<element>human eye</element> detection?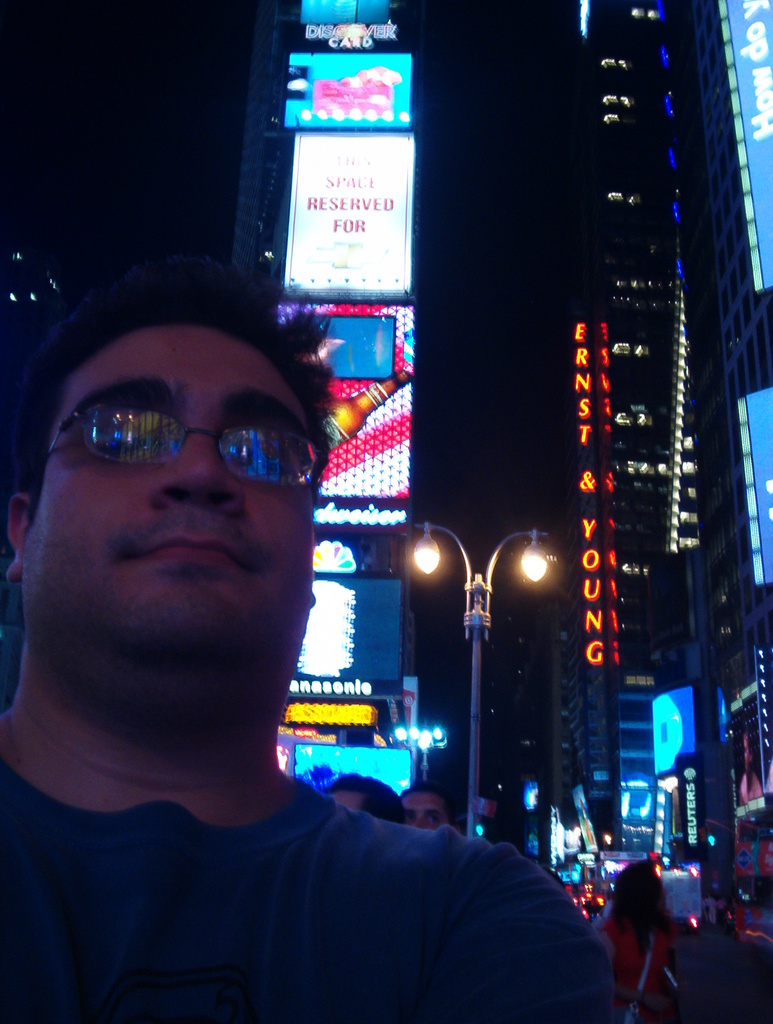
pyautogui.locateOnScreen(423, 814, 444, 825)
